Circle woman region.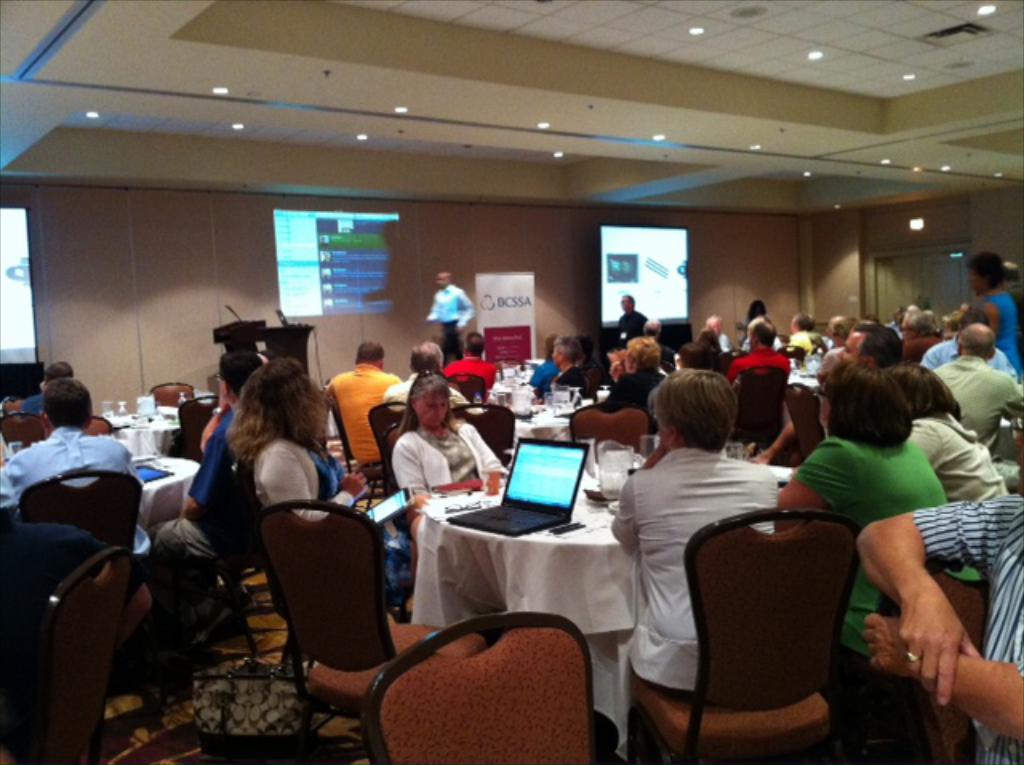
Region: {"x1": 826, "y1": 317, "x2": 851, "y2": 357}.
